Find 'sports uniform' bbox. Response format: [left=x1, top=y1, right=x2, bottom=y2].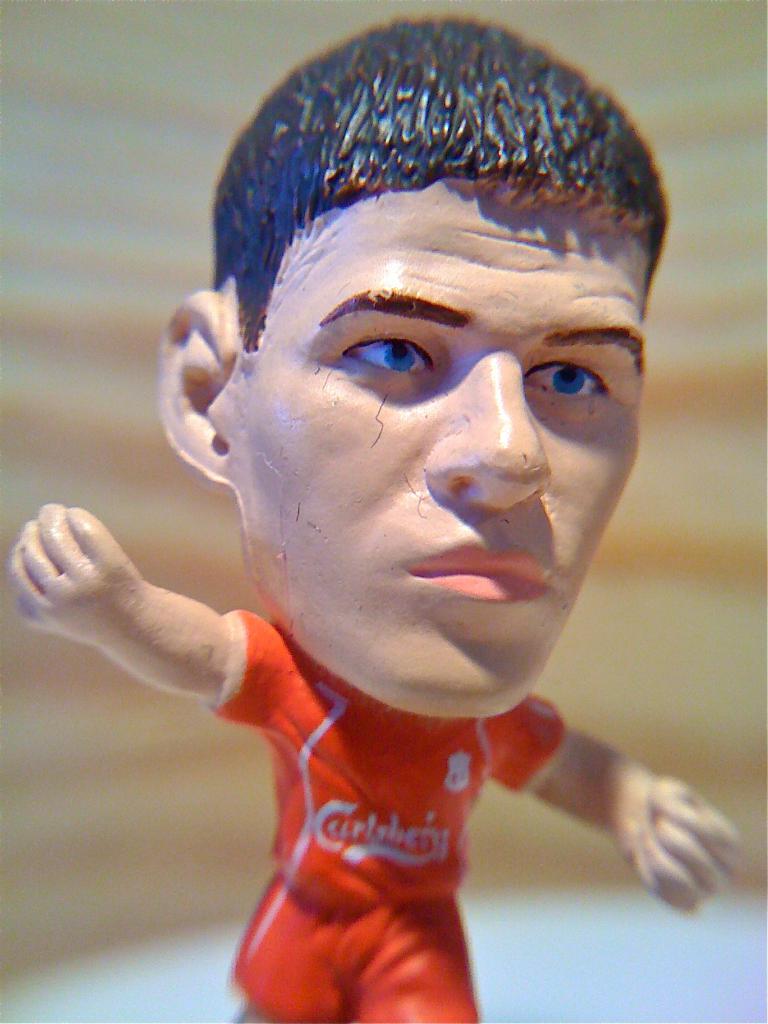
[left=227, top=611, right=567, bottom=1023].
